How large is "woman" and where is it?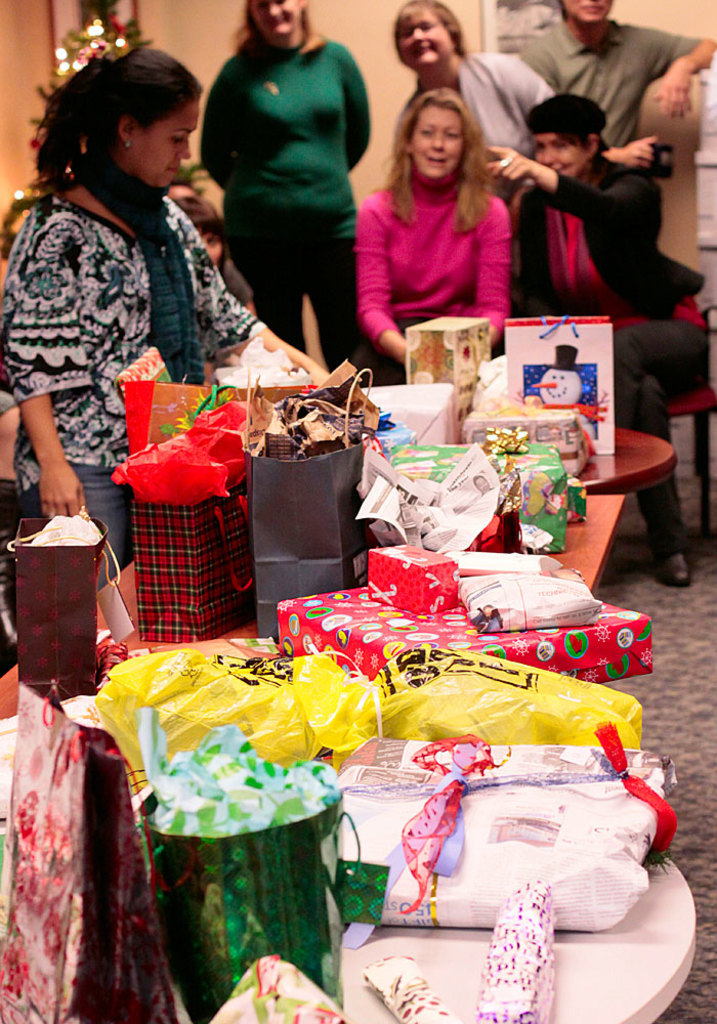
Bounding box: box=[390, 0, 556, 162].
